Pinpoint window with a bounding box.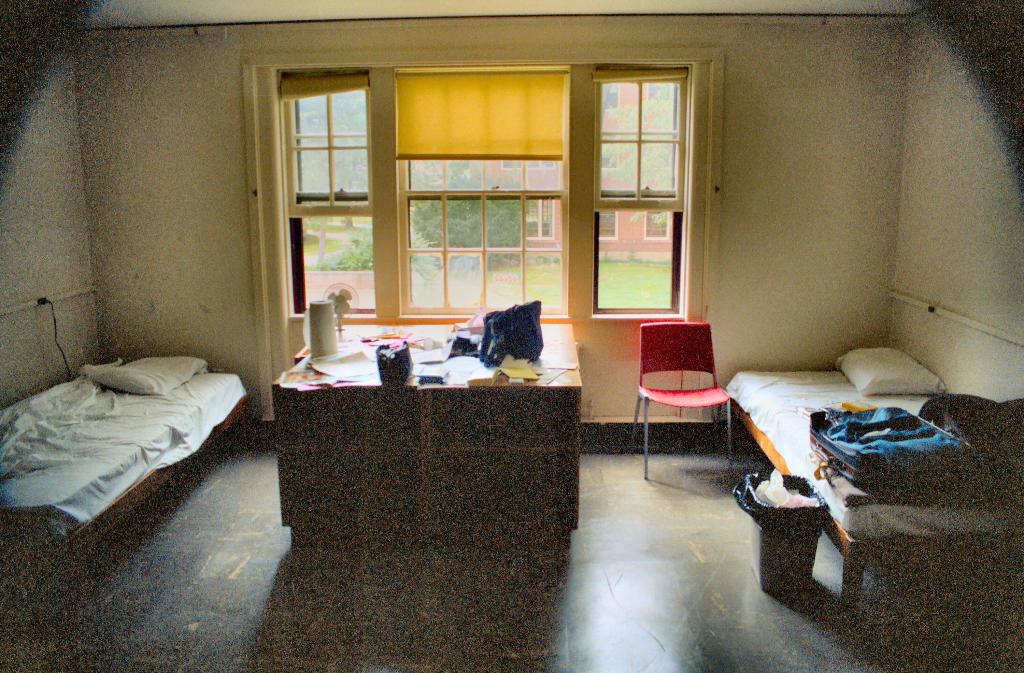
<region>252, 54, 676, 338</region>.
